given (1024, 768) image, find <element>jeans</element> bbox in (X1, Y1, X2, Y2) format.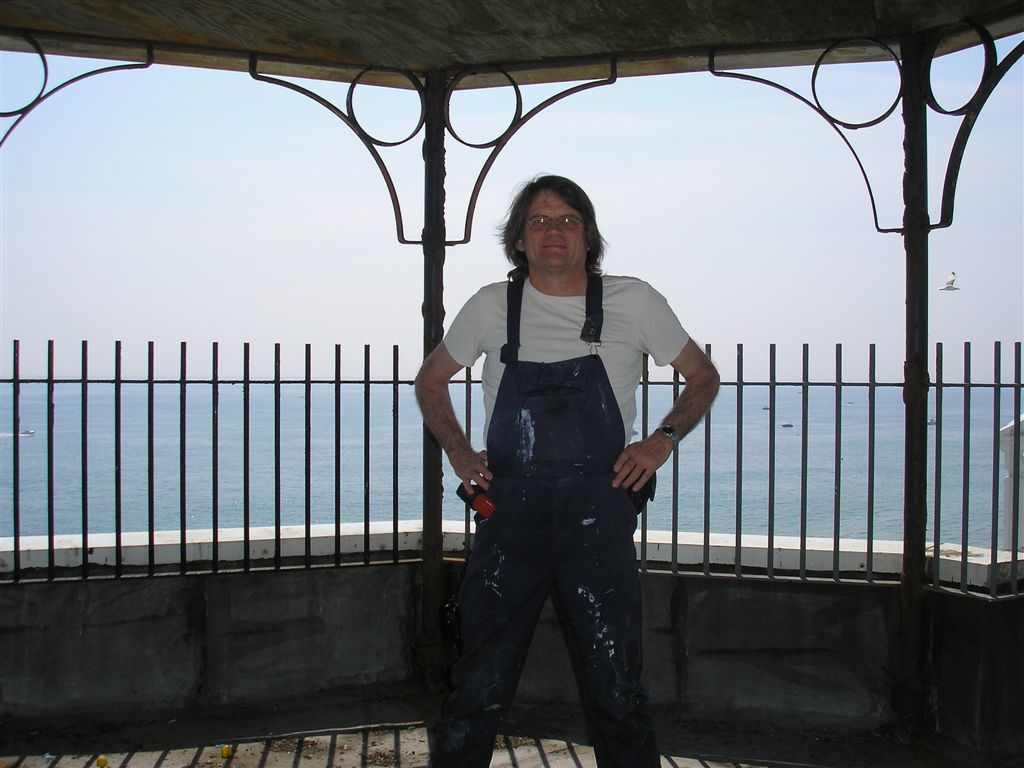
(472, 271, 654, 544).
